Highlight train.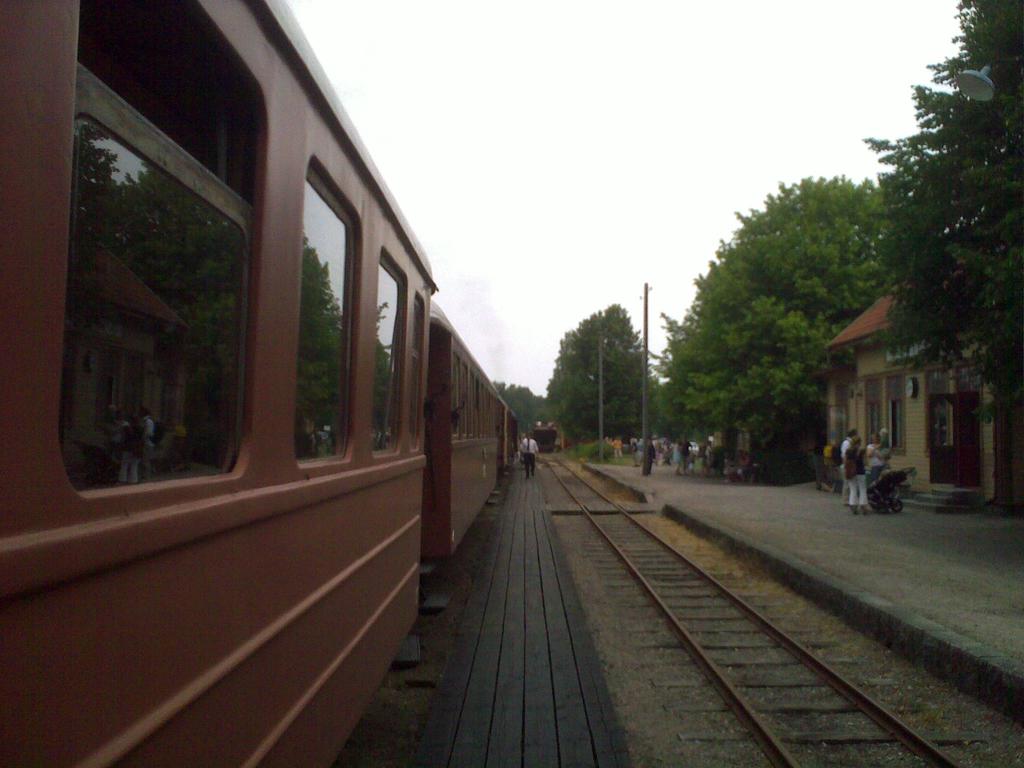
Highlighted region: select_region(0, 0, 520, 767).
